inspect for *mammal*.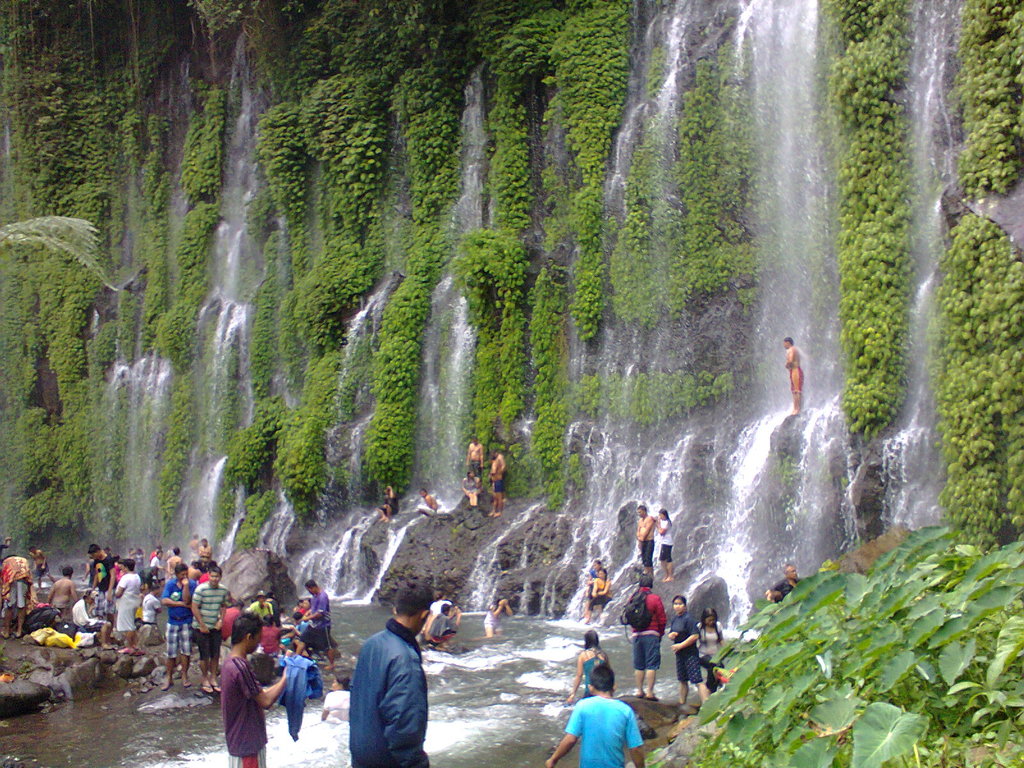
Inspection: detection(220, 612, 293, 767).
